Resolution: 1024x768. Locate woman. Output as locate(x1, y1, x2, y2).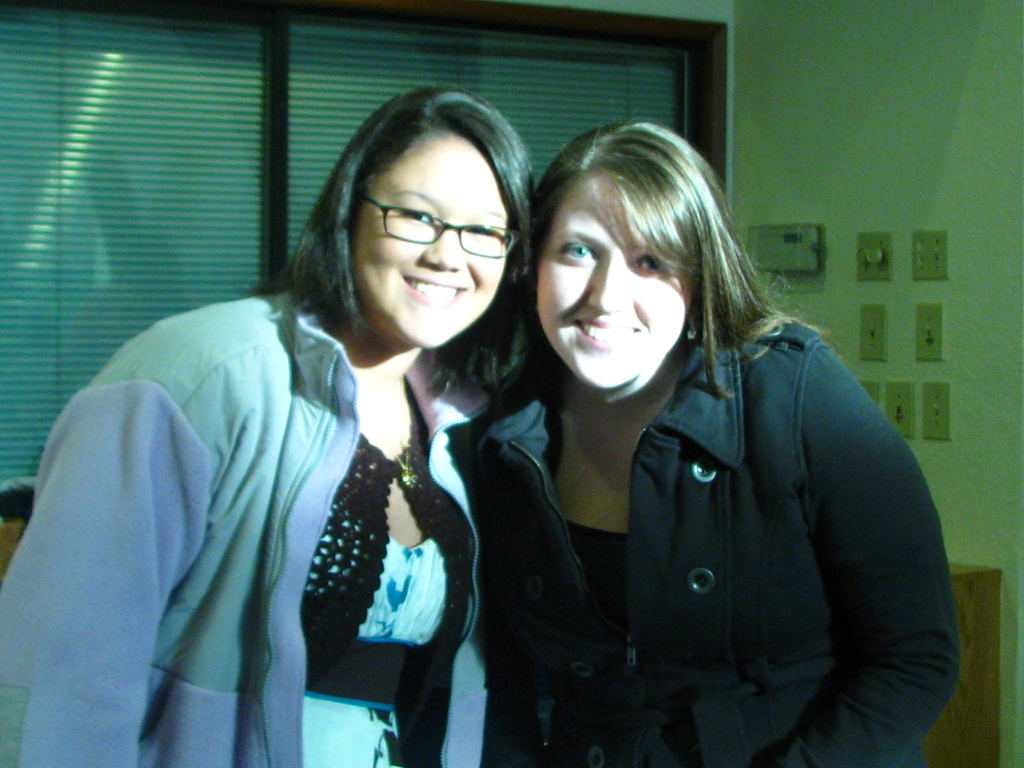
locate(402, 106, 938, 767).
